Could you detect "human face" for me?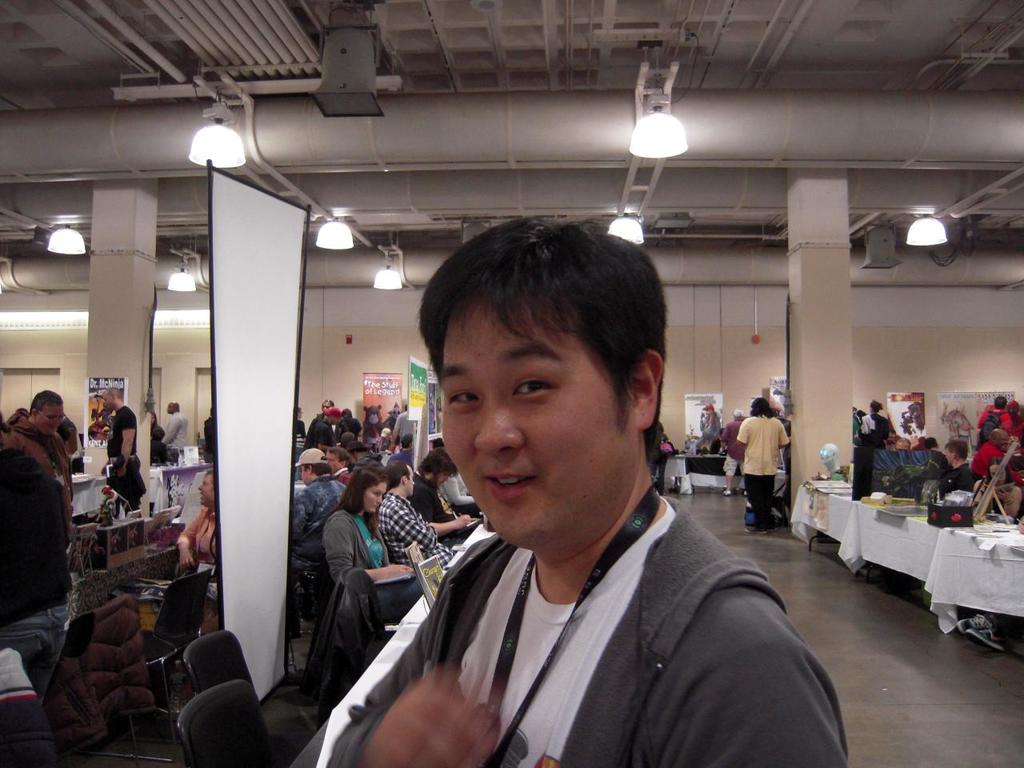
Detection result: box(442, 302, 624, 547).
